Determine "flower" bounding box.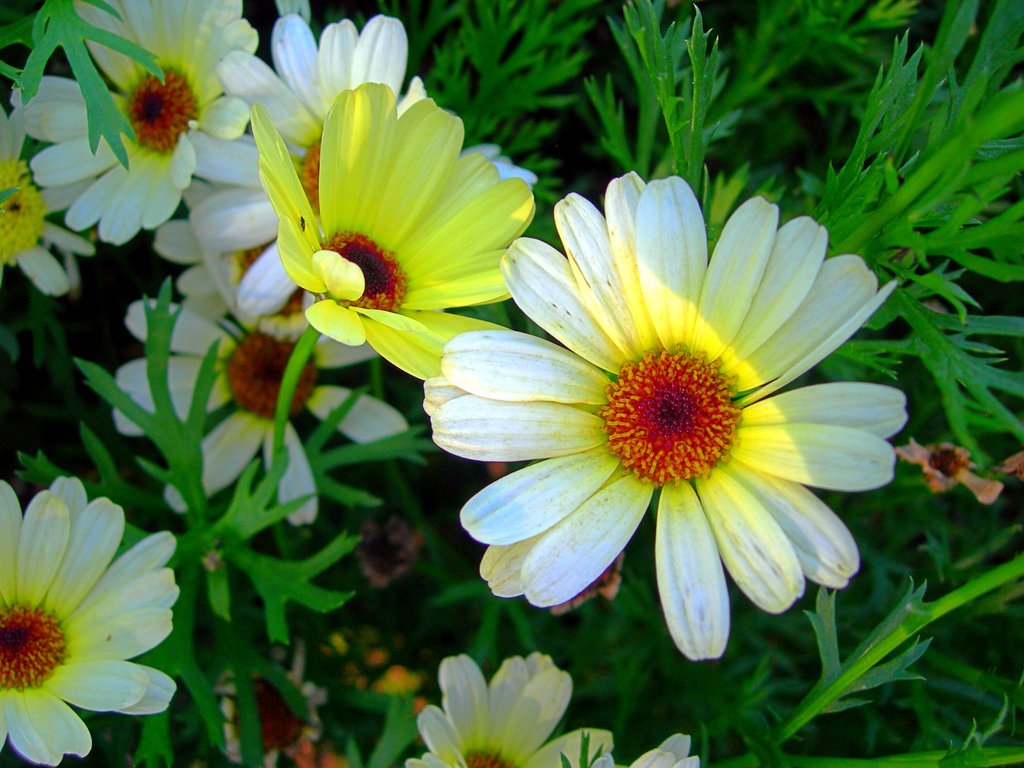
Determined: <box>251,74,535,393</box>.
